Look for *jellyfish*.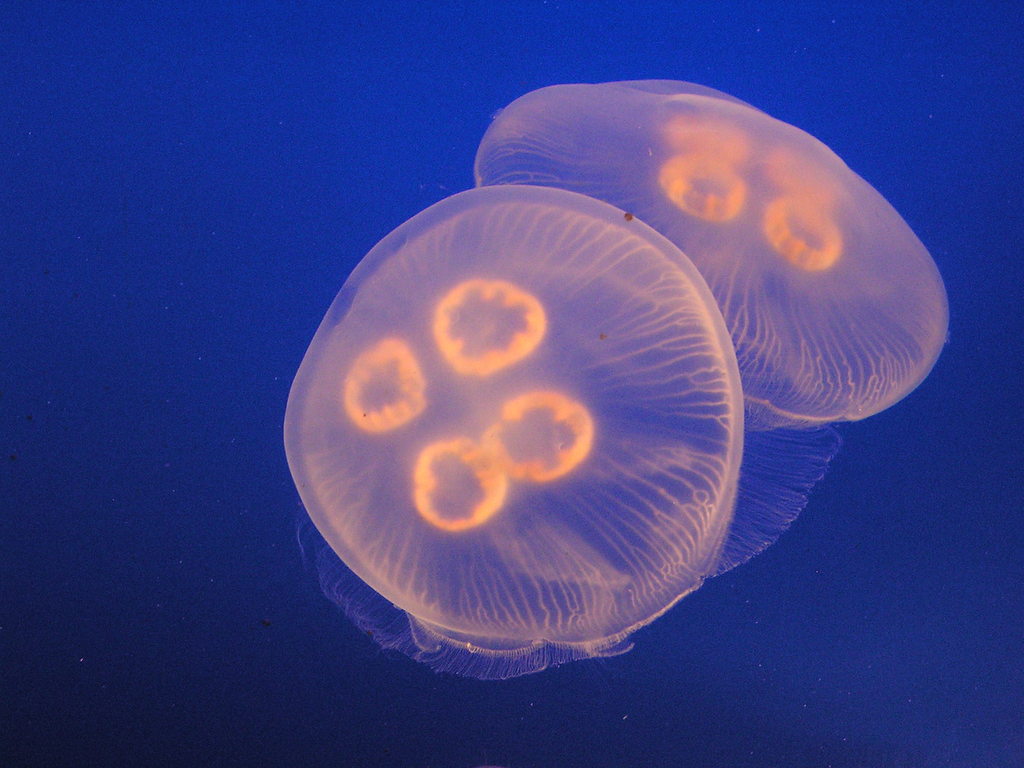
Found: [469, 74, 947, 431].
